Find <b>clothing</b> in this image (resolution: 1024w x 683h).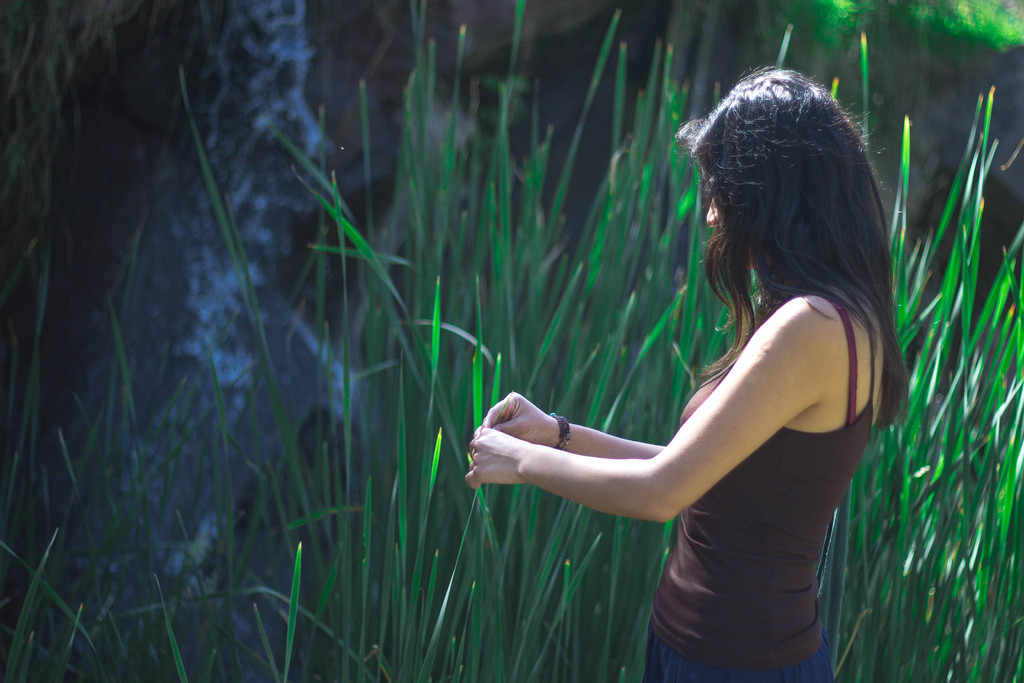
x1=591, y1=164, x2=902, y2=618.
